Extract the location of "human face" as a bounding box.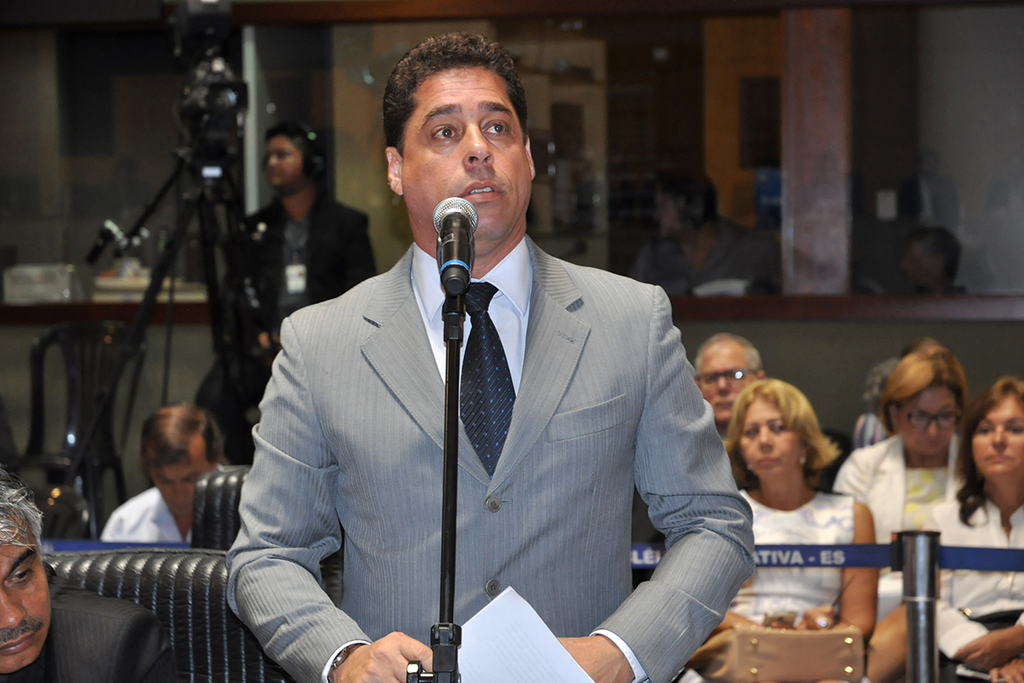
box(699, 342, 753, 421).
